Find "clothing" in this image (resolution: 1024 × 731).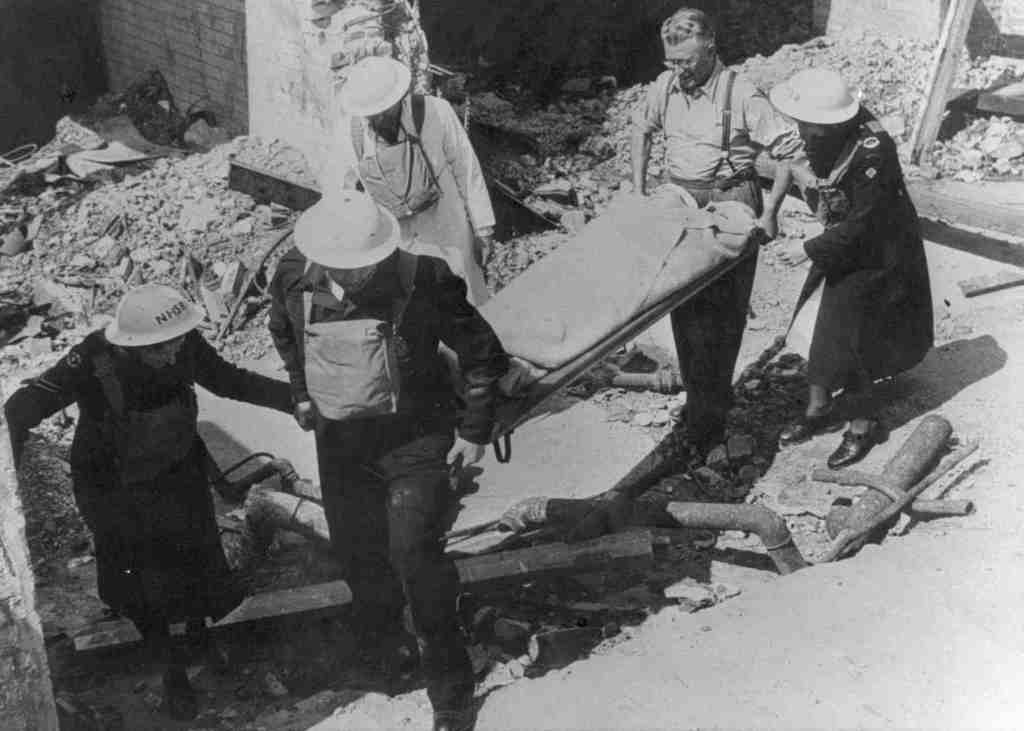
l=799, t=111, r=954, b=387.
